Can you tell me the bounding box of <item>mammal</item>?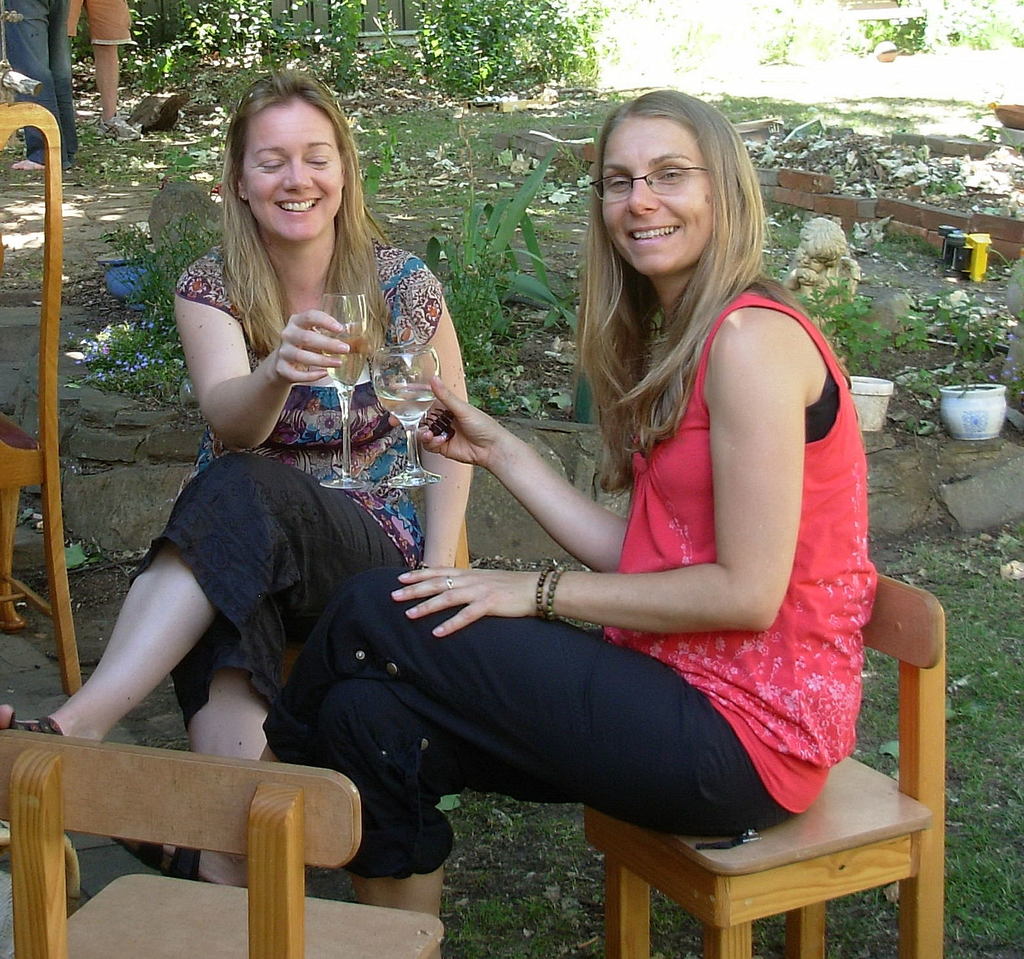
bbox(62, 0, 135, 146).
